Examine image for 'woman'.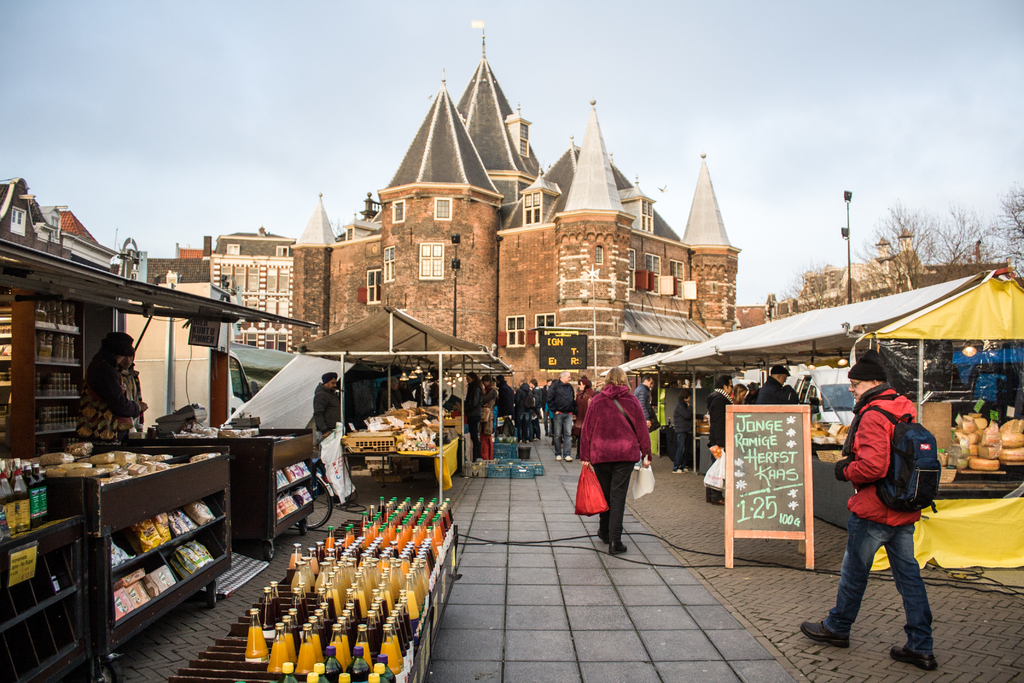
Examination result: 477:373:502:457.
